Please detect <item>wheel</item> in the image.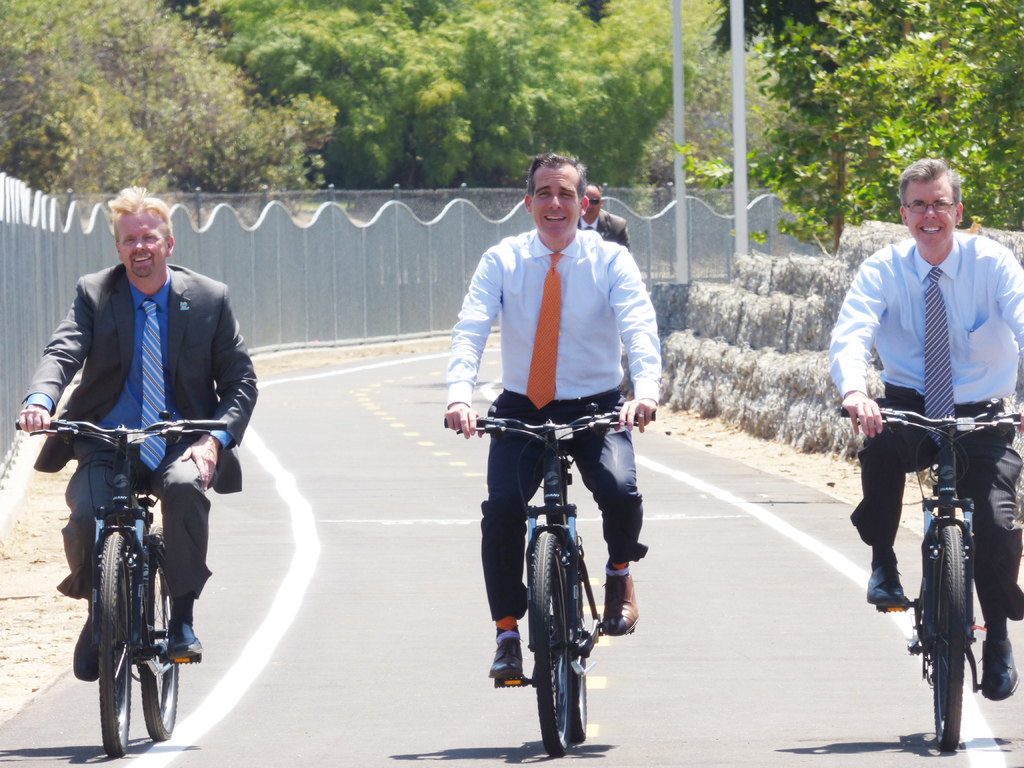
rect(933, 527, 974, 757).
